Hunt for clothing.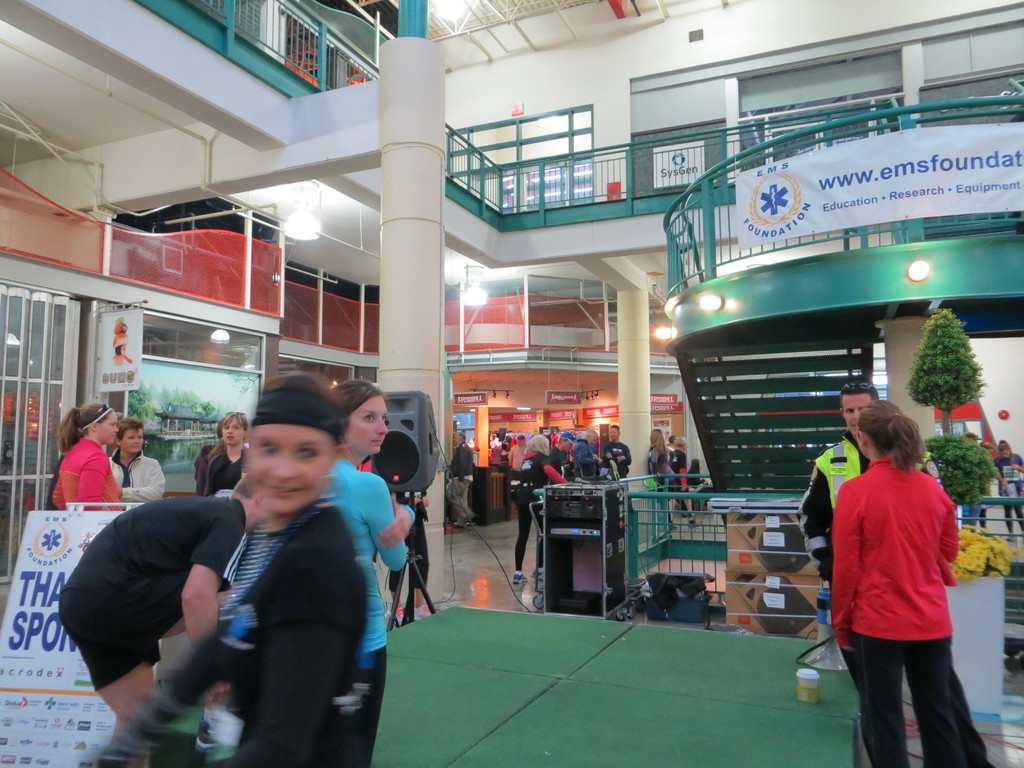
Hunted down at bbox=[55, 496, 252, 696].
